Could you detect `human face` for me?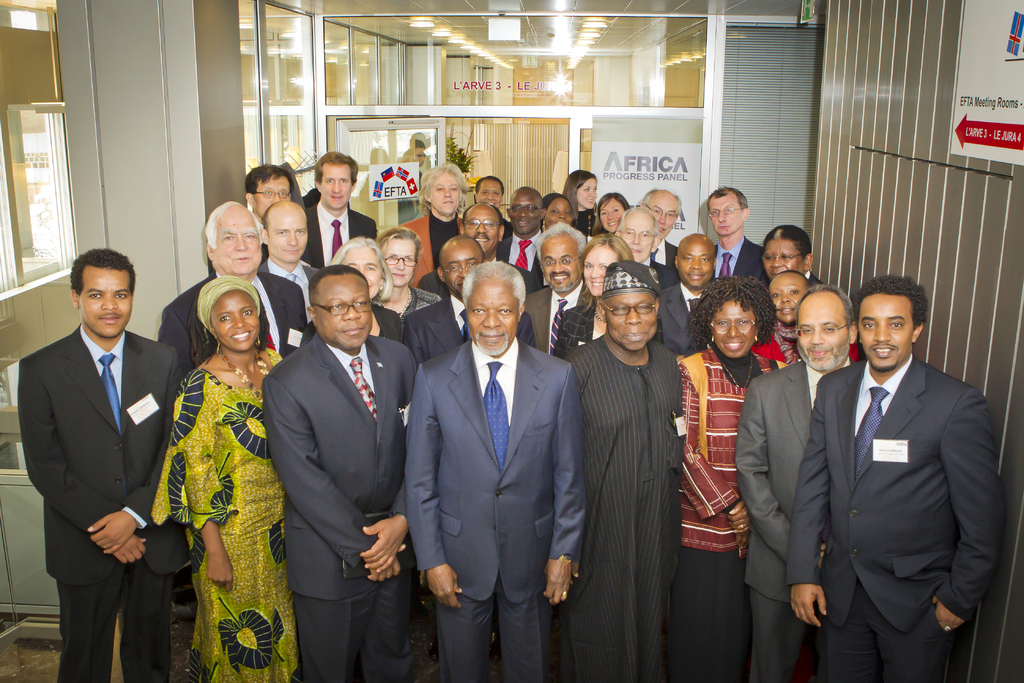
Detection result: x1=266 y1=210 x2=307 y2=265.
